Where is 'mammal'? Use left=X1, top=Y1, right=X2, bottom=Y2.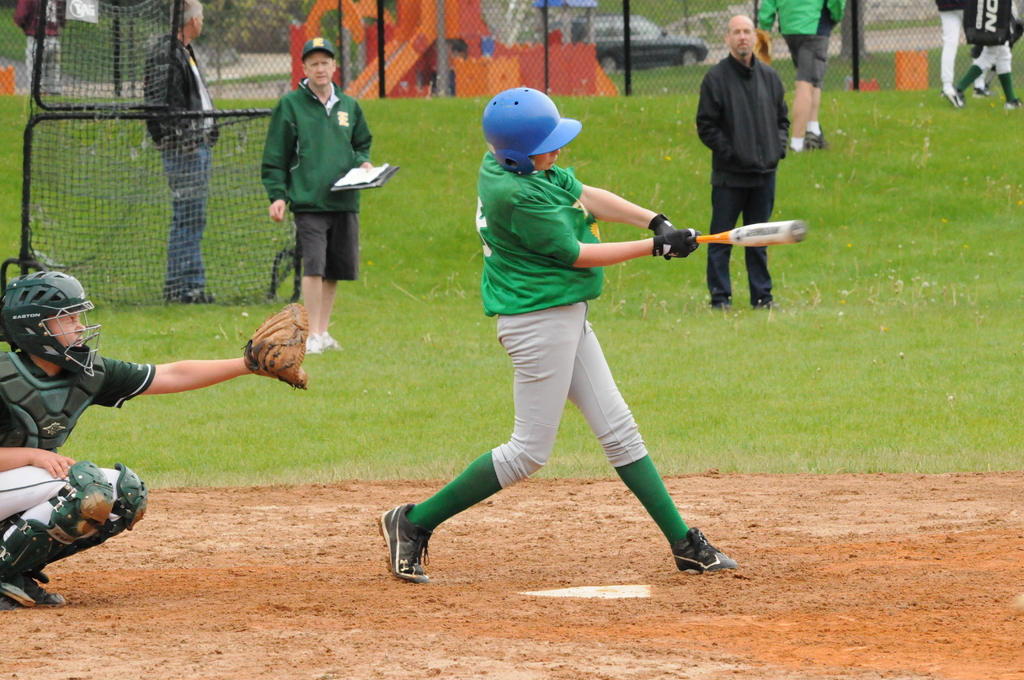
left=755, top=0, right=846, bottom=150.
